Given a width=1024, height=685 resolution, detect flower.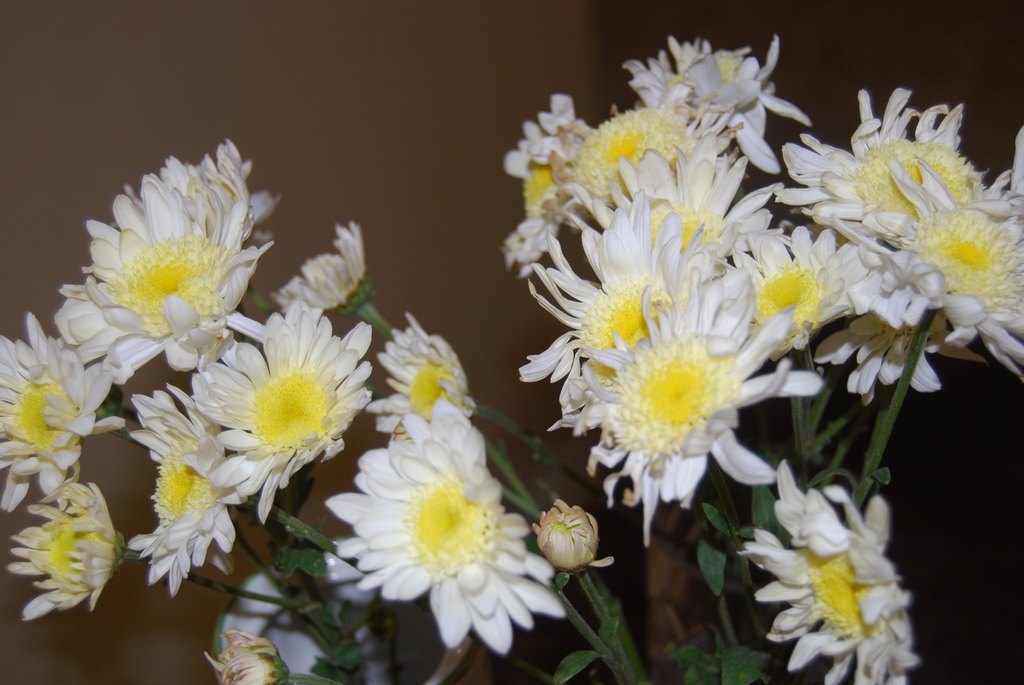
box(530, 497, 618, 570).
